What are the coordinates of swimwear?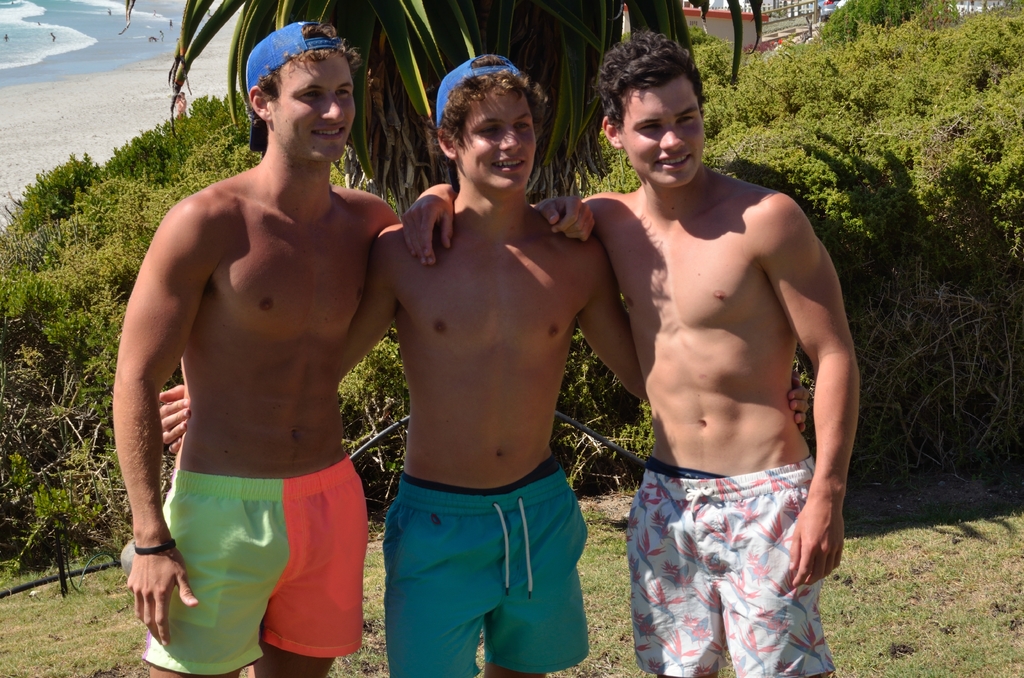
{"x1": 143, "y1": 457, "x2": 374, "y2": 677}.
